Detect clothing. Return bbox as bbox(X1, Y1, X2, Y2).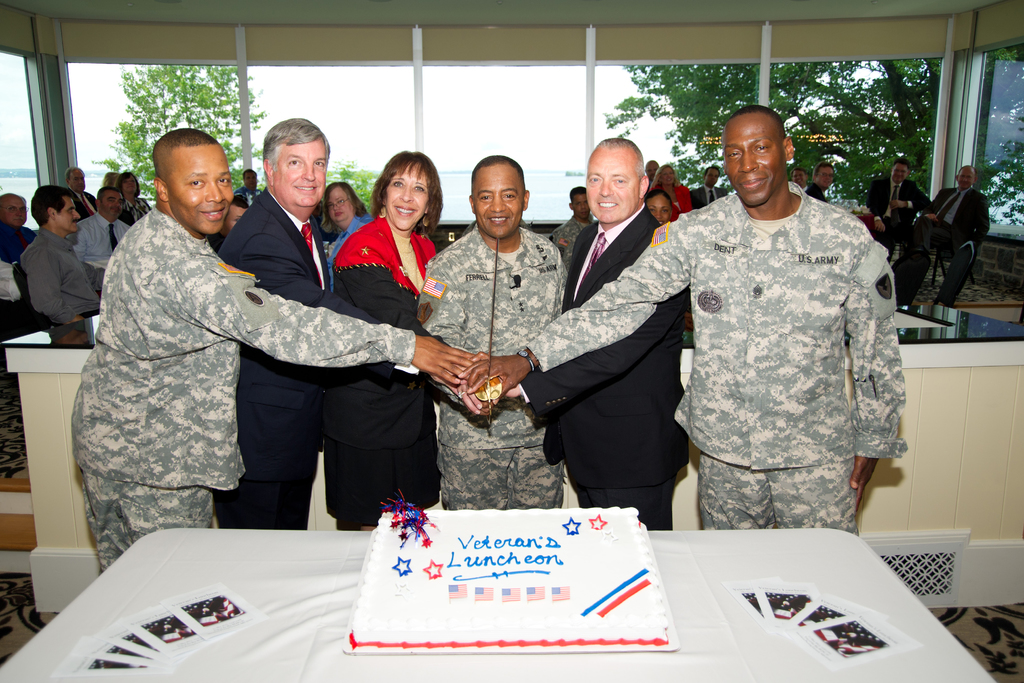
bbox(330, 212, 374, 295).
